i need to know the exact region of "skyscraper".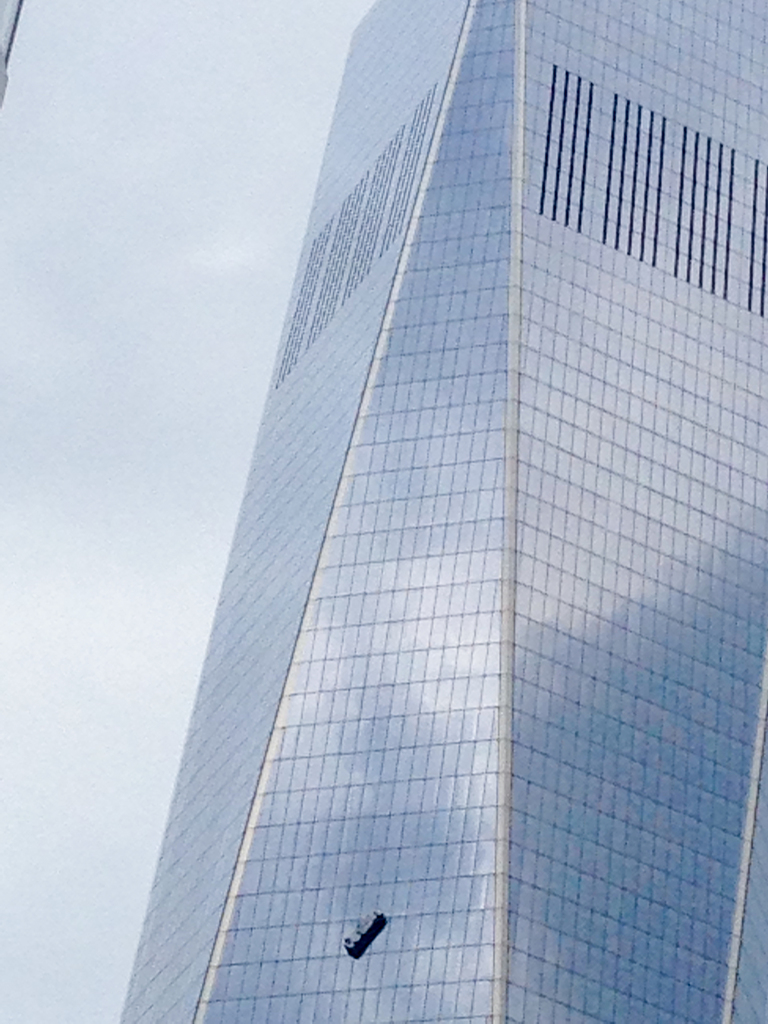
Region: 95 0 753 1014.
